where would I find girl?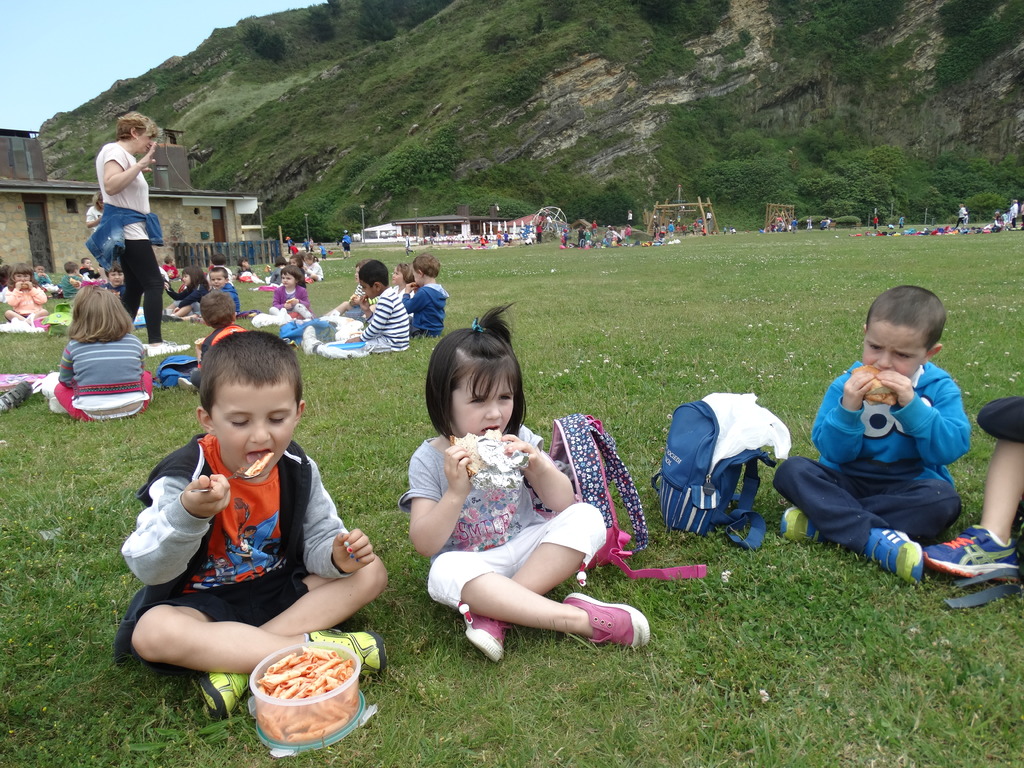
At rect(269, 264, 310, 320).
